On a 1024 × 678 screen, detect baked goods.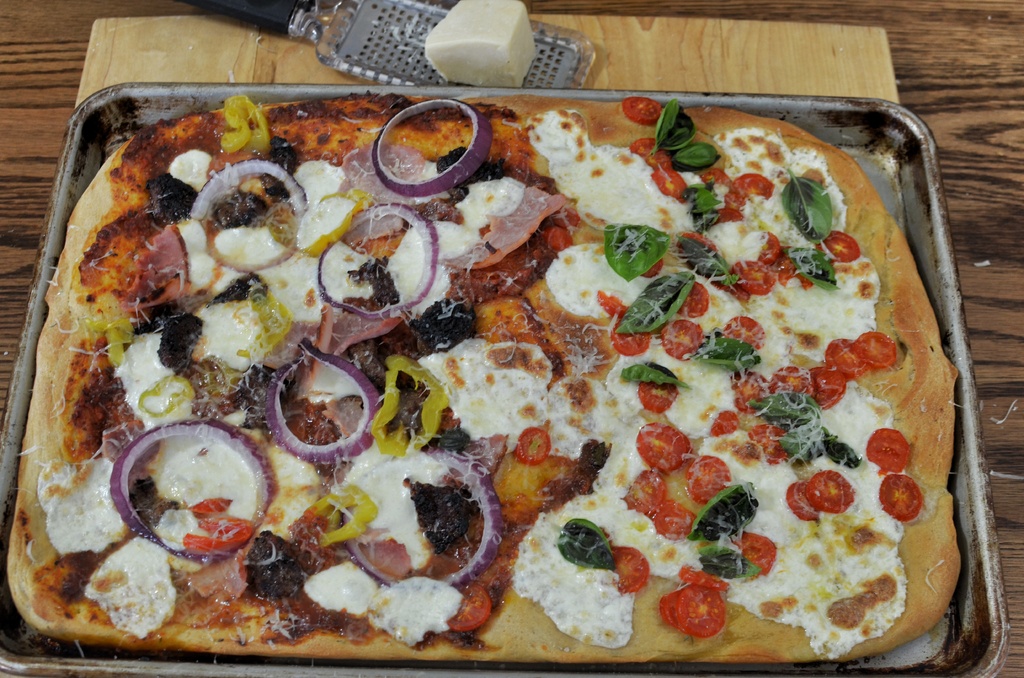
[left=5, top=92, right=955, bottom=663].
